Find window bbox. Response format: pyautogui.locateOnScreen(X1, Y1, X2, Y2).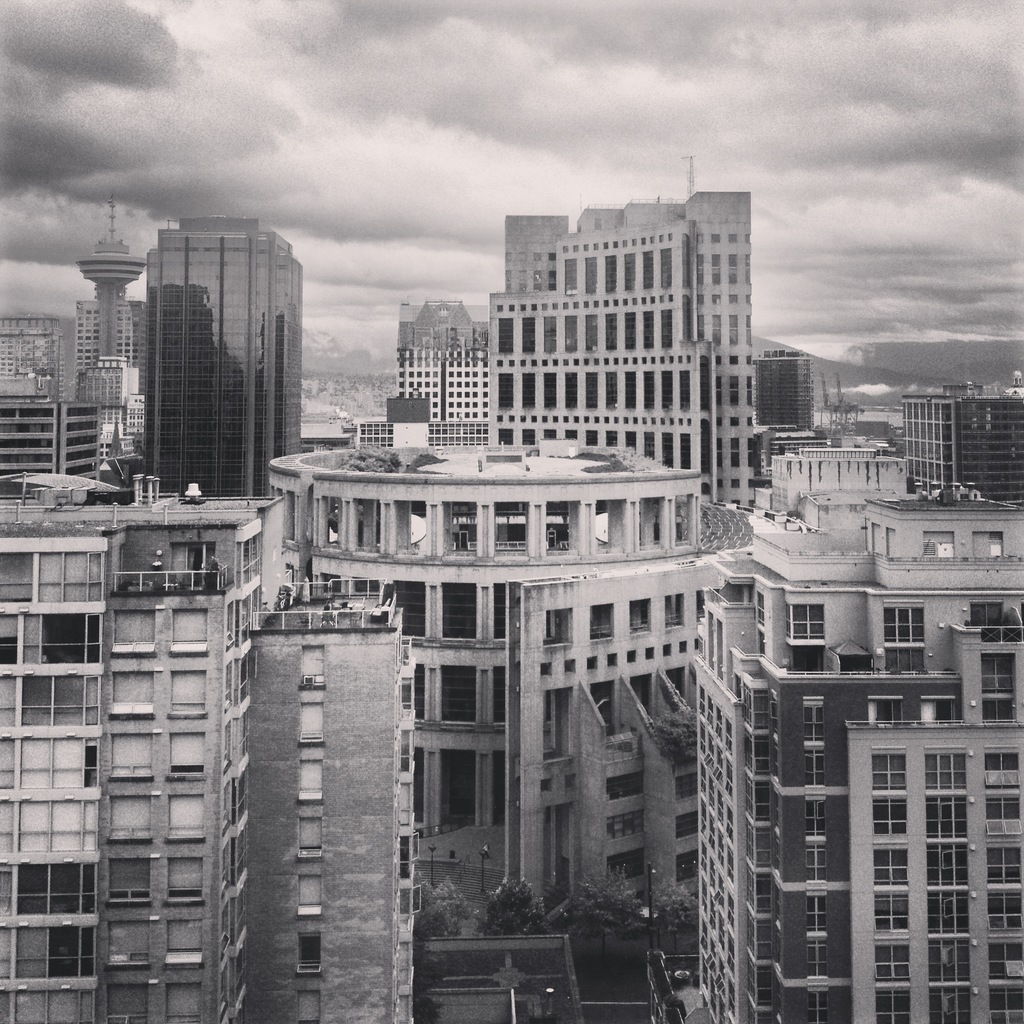
pyautogui.locateOnScreen(0, 858, 109, 913).
